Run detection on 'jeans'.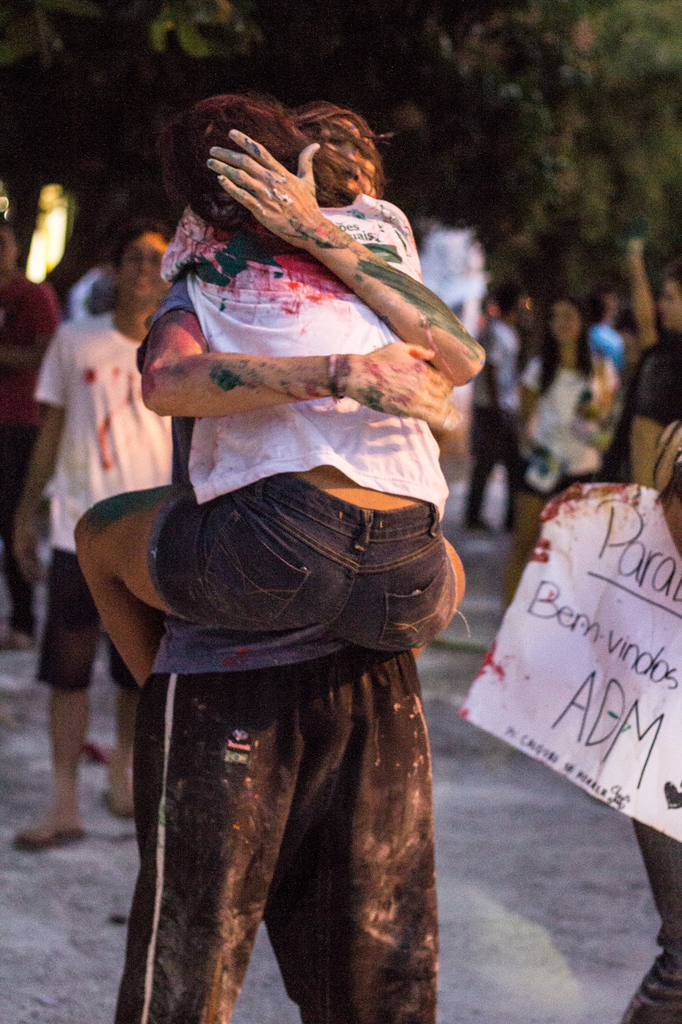
Result: Rect(134, 472, 457, 636).
